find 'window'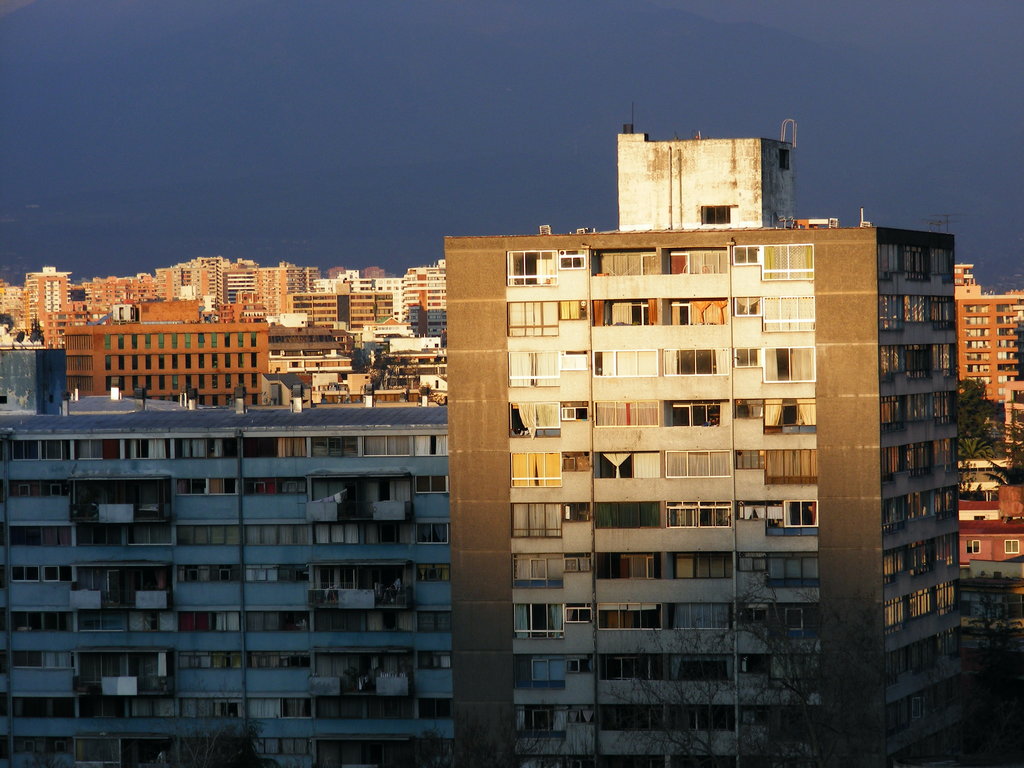
509 351 583 383
